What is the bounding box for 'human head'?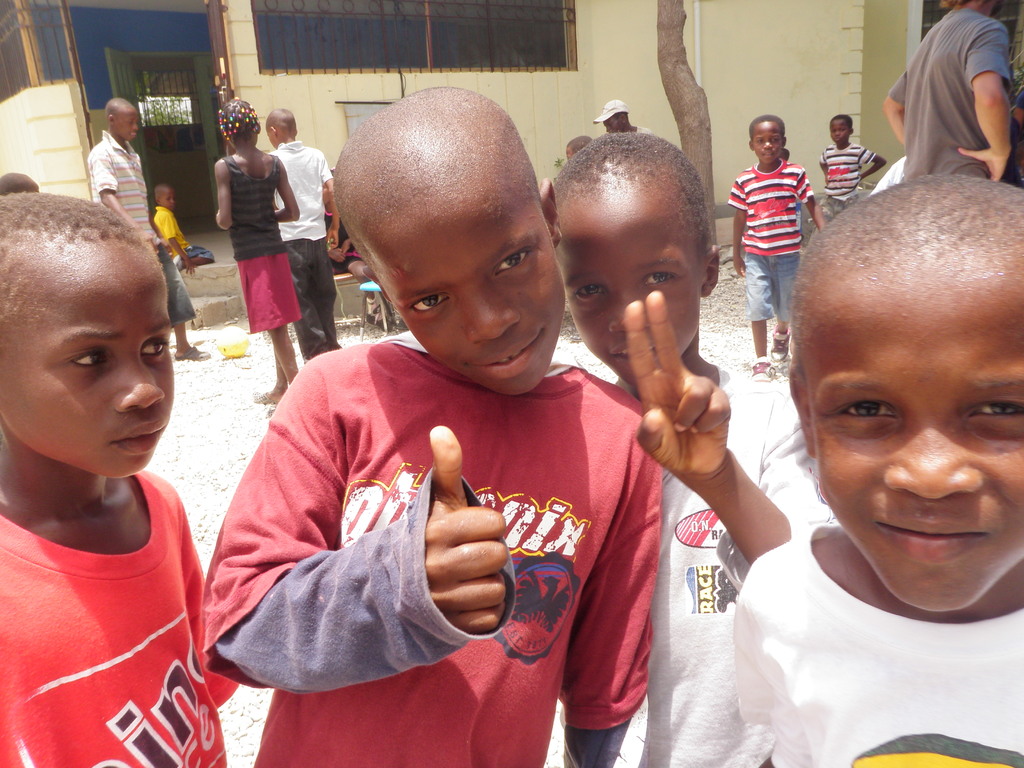
547:127:722:383.
